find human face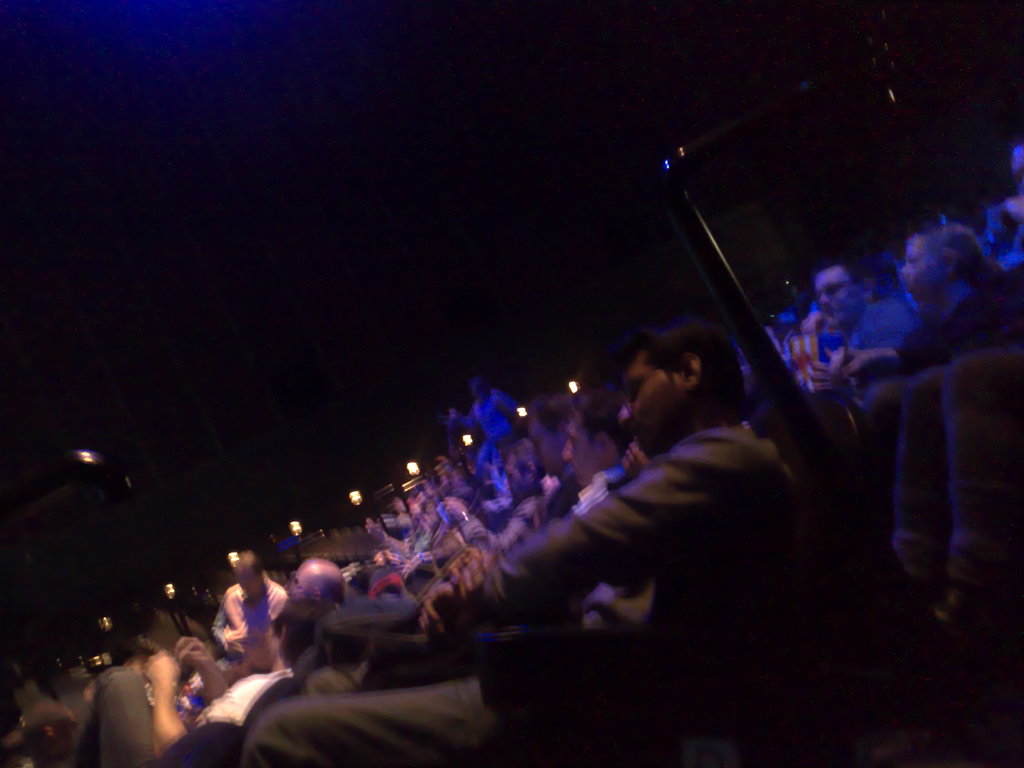
locate(559, 404, 591, 491)
